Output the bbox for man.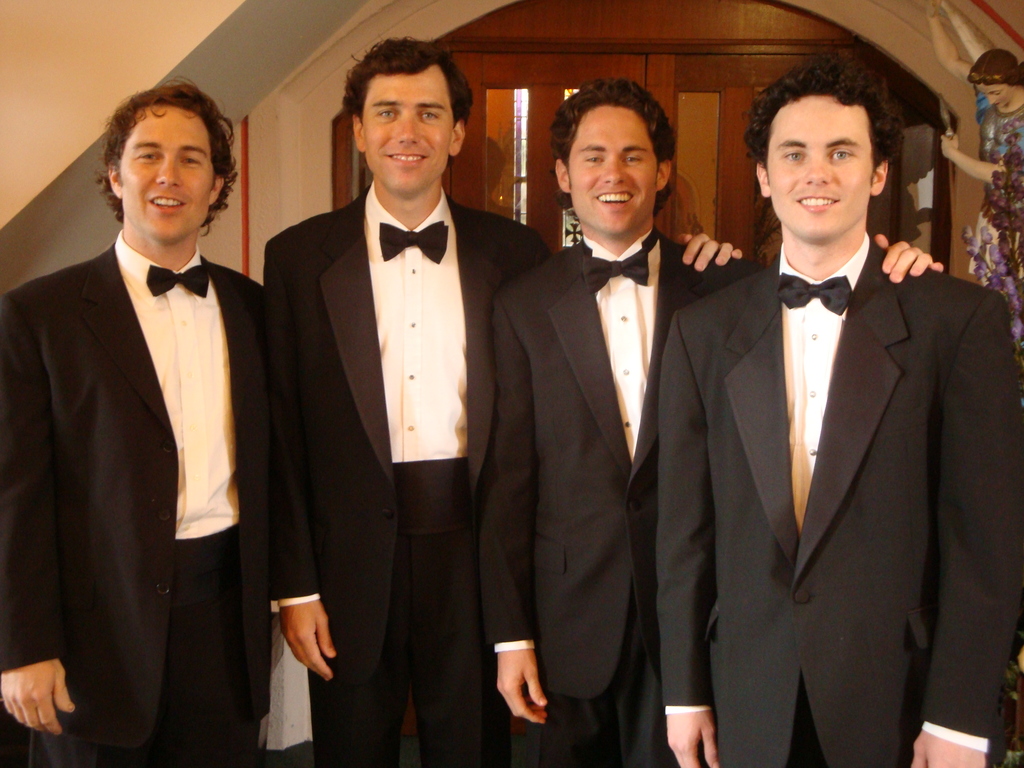
255, 40, 753, 767.
